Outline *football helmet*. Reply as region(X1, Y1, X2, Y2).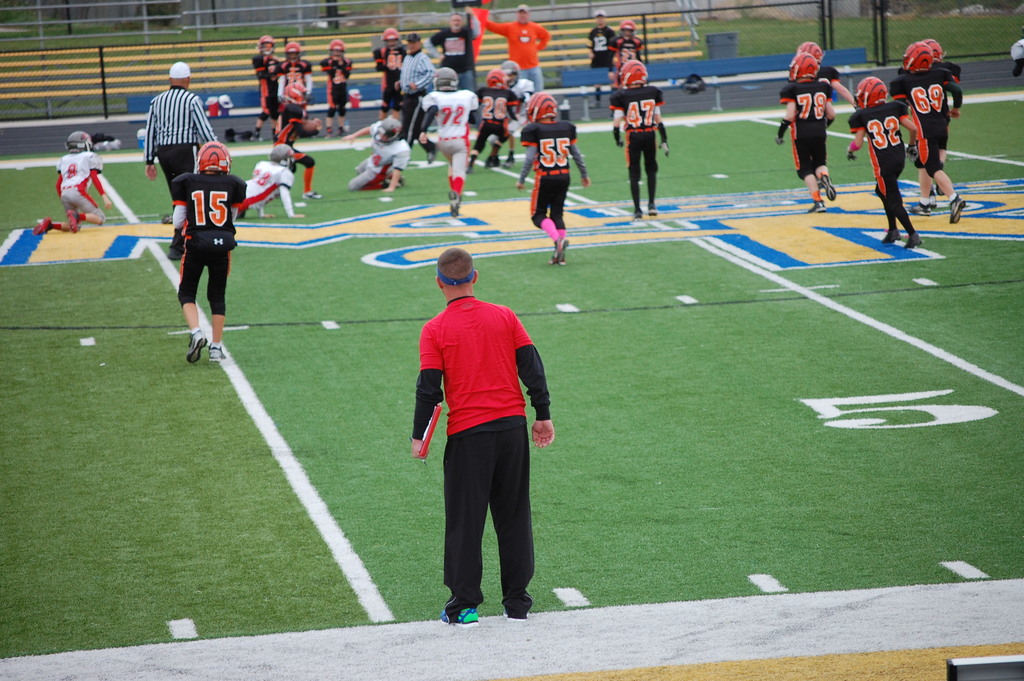
region(855, 76, 884, 108).
